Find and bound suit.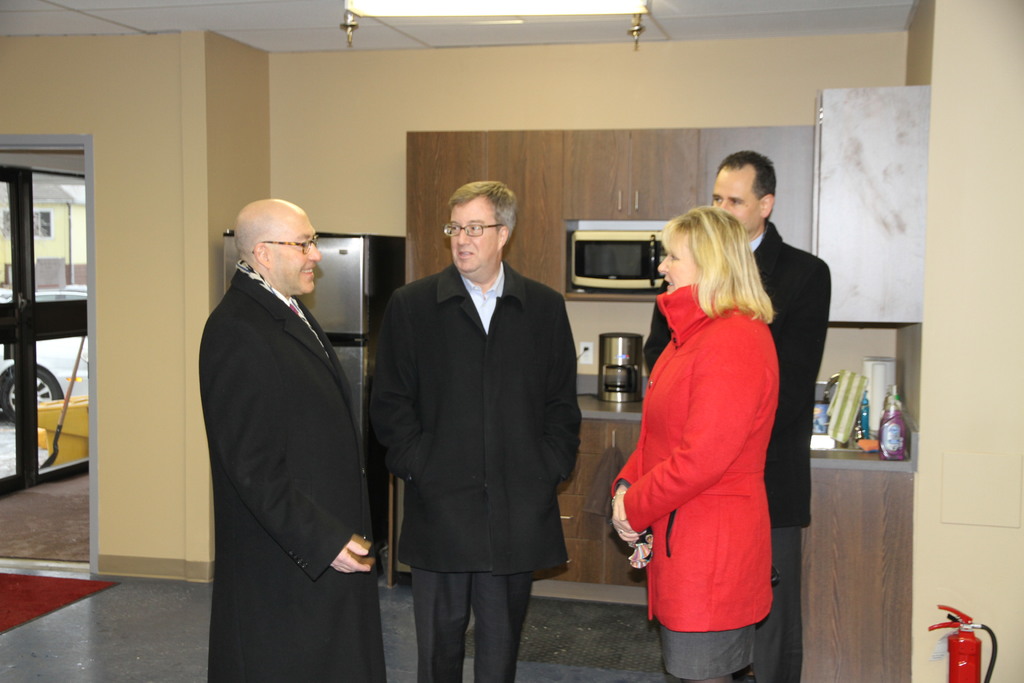
Bound: <box>187,186,389,671</box>.
